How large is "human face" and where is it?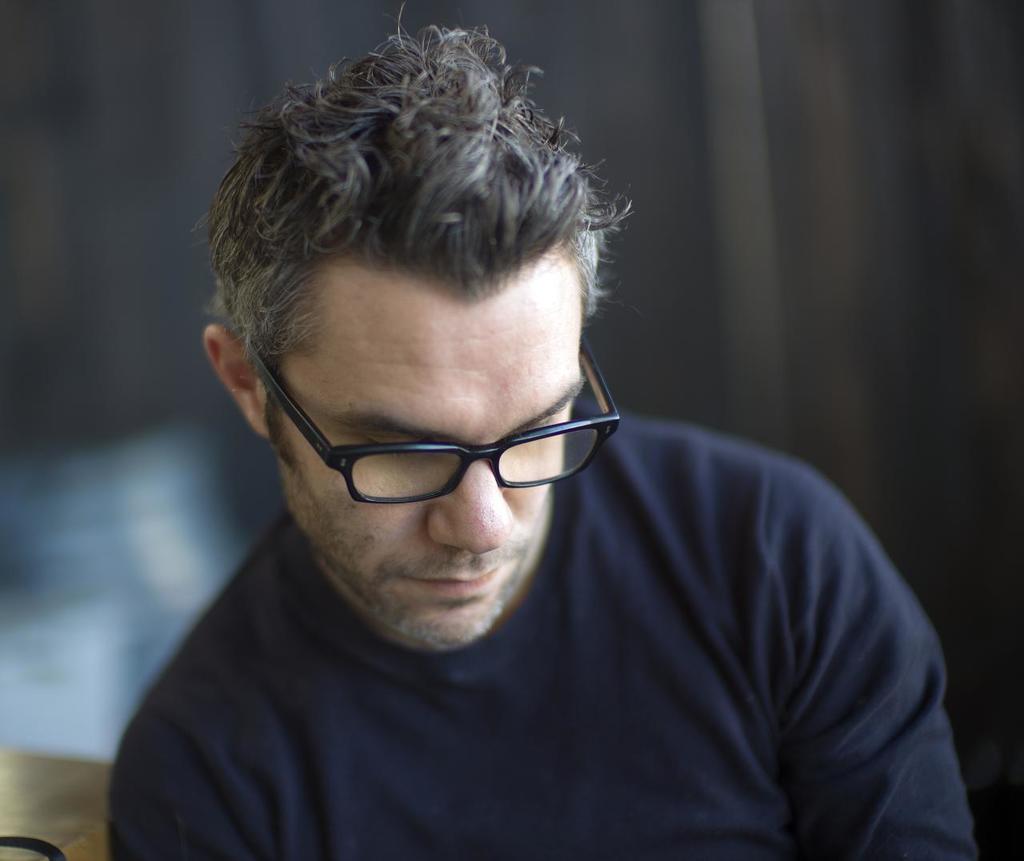
Bounding box: l=253, t=255, r=591, b=642.
